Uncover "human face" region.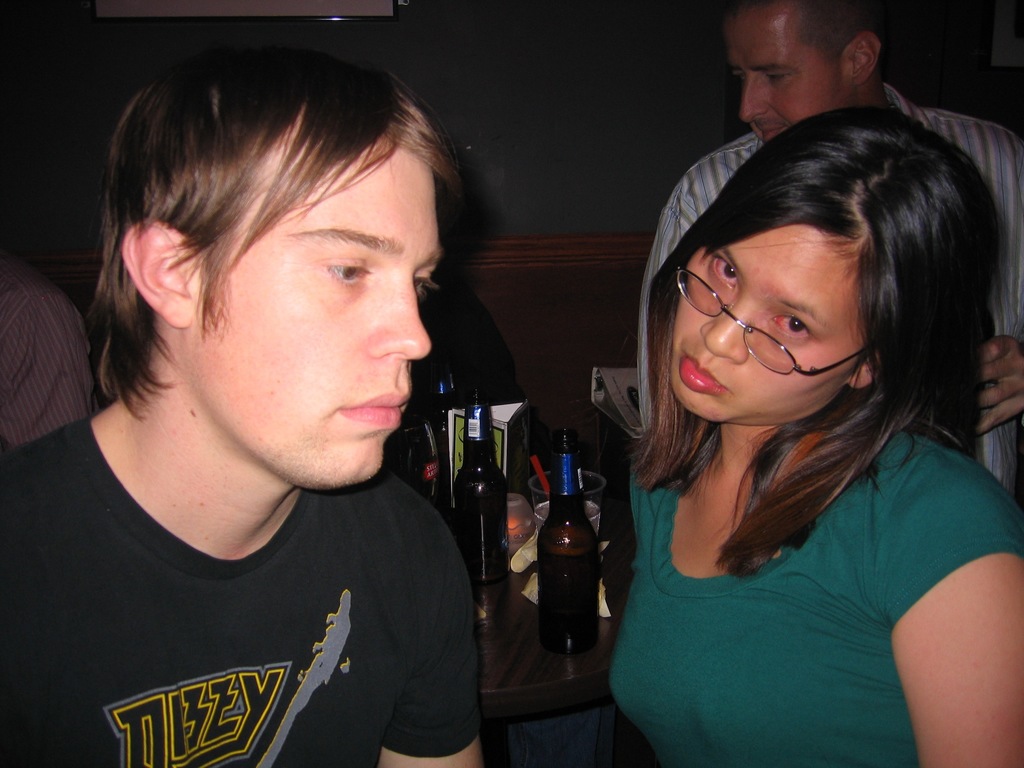
Uncovered: [730, 0, 854, 146].
